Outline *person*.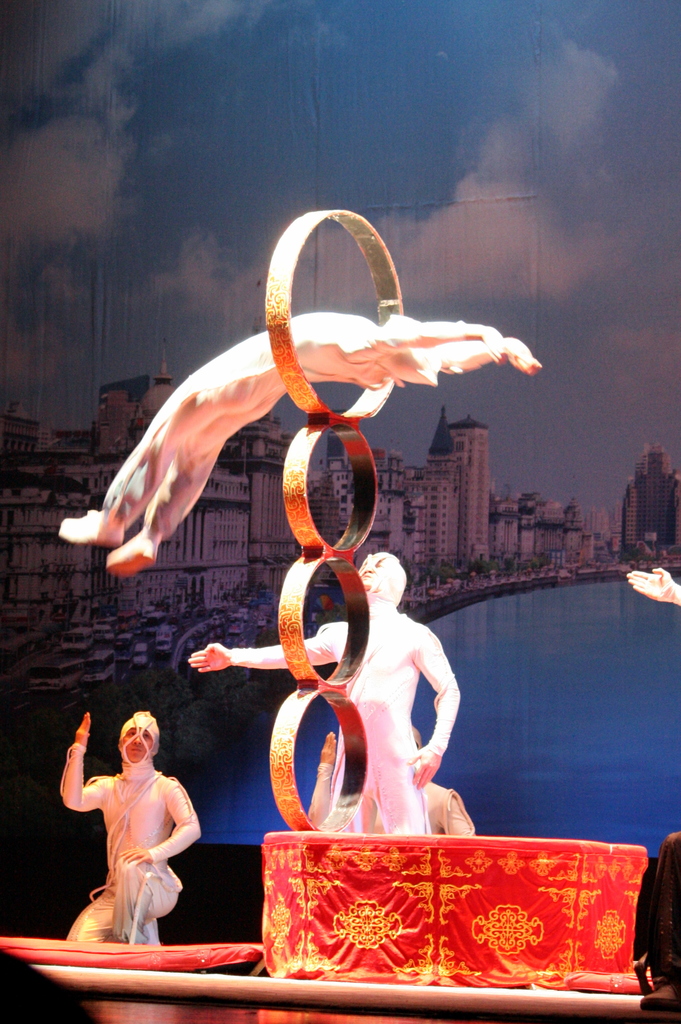
Outline: (53,298,548,587).
